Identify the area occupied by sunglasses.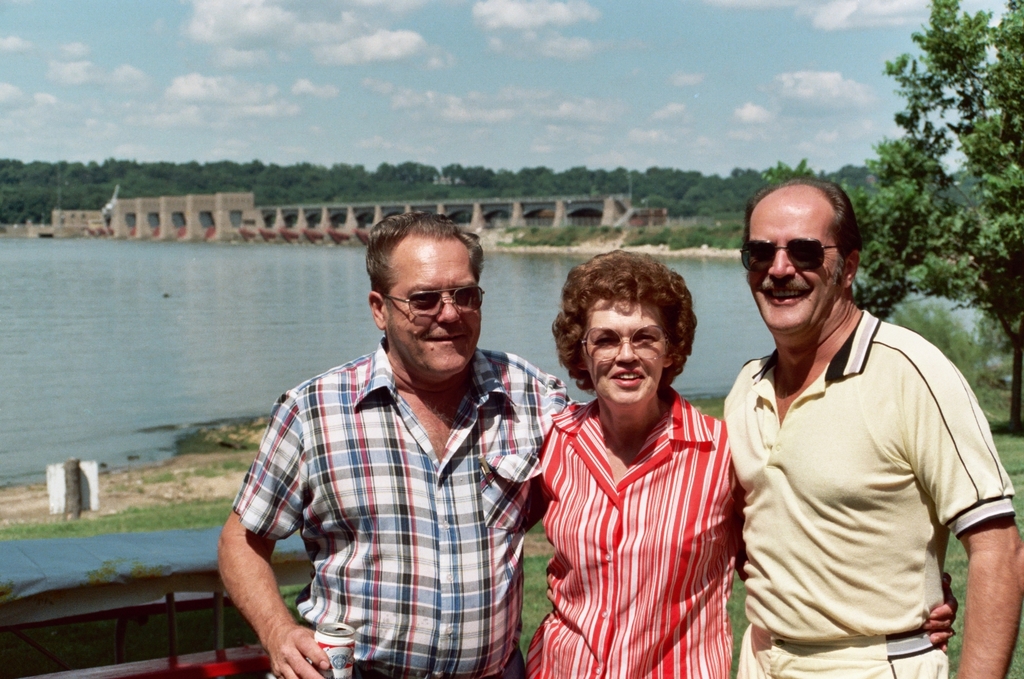
Area: select_region(739, 233, 823, 275).
